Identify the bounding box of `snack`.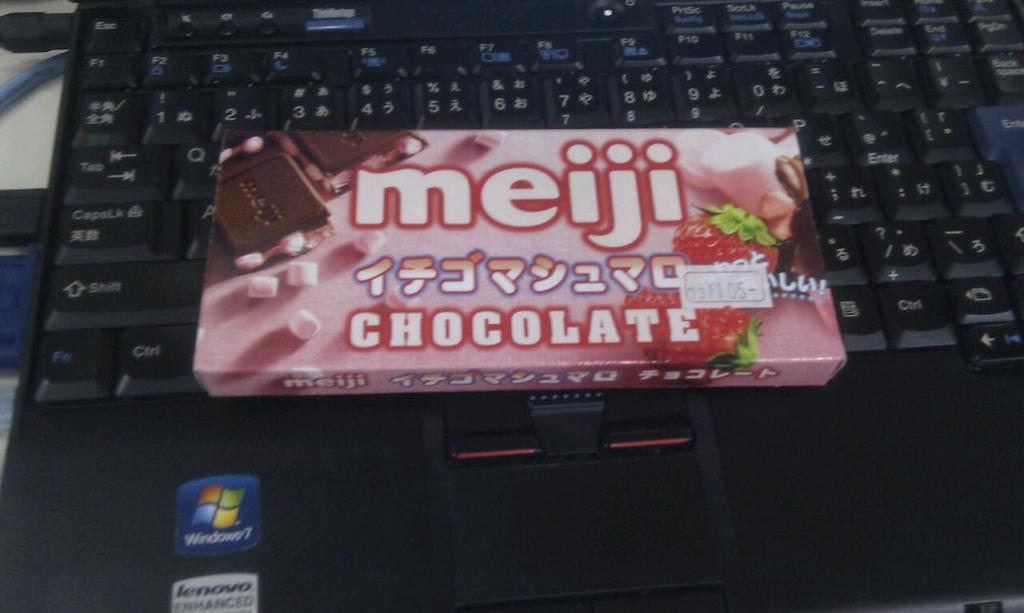
{"x1": 192, "y1": 128, "x2": 807, "y2": 393}.
